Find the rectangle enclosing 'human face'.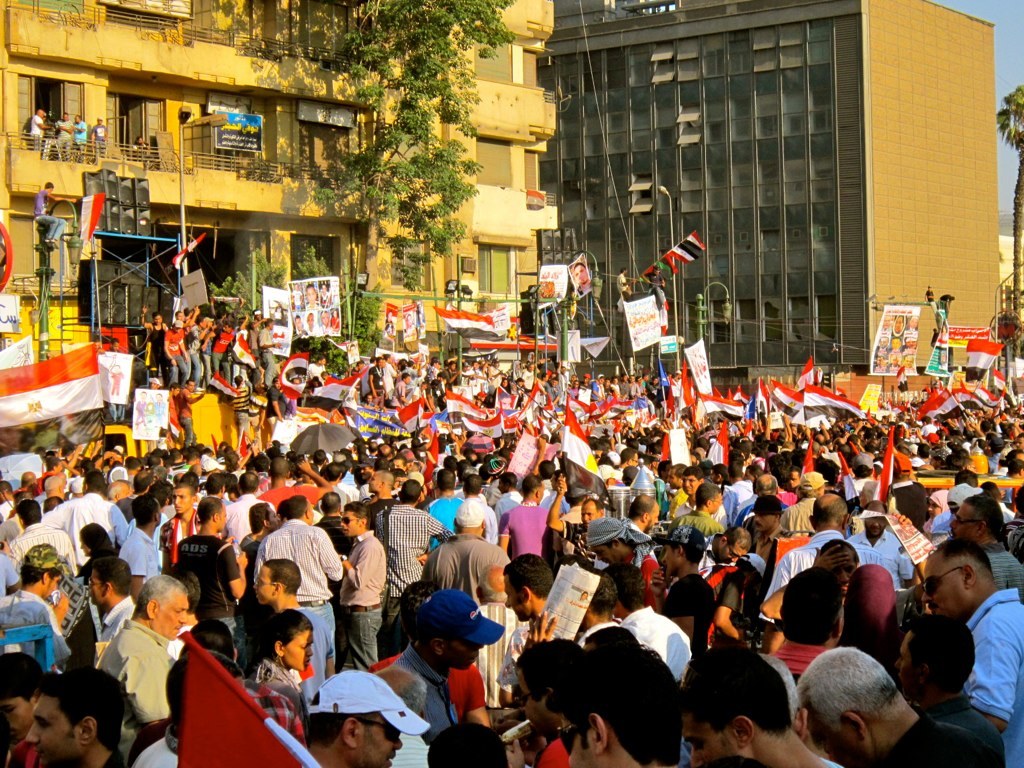
x1=339 y1=505 x2=359 y2=540.
